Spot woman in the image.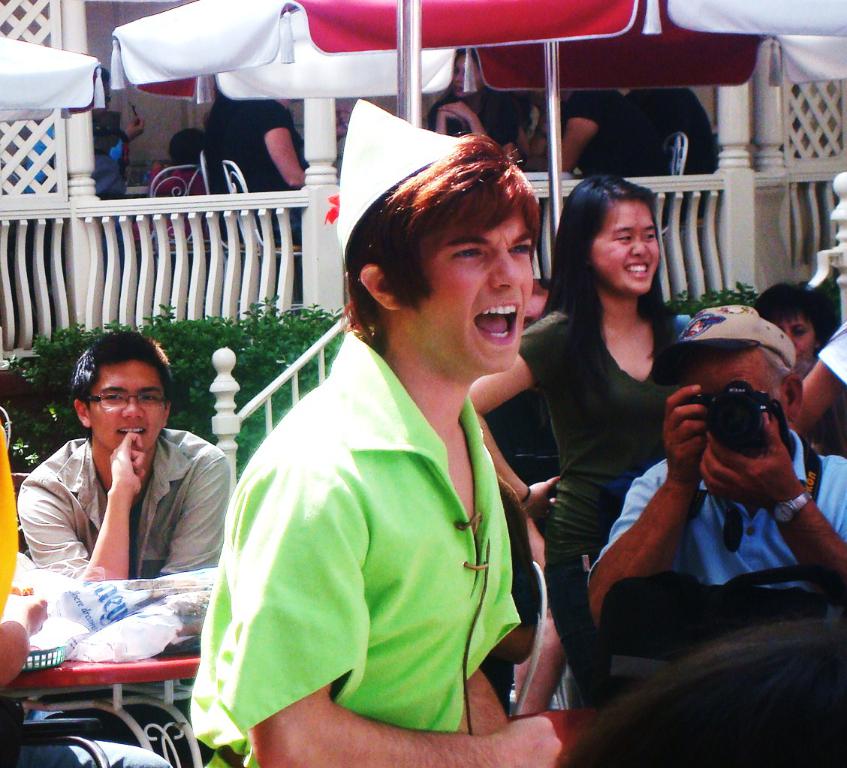
woman found at detection(469, 173, 690, 704).
